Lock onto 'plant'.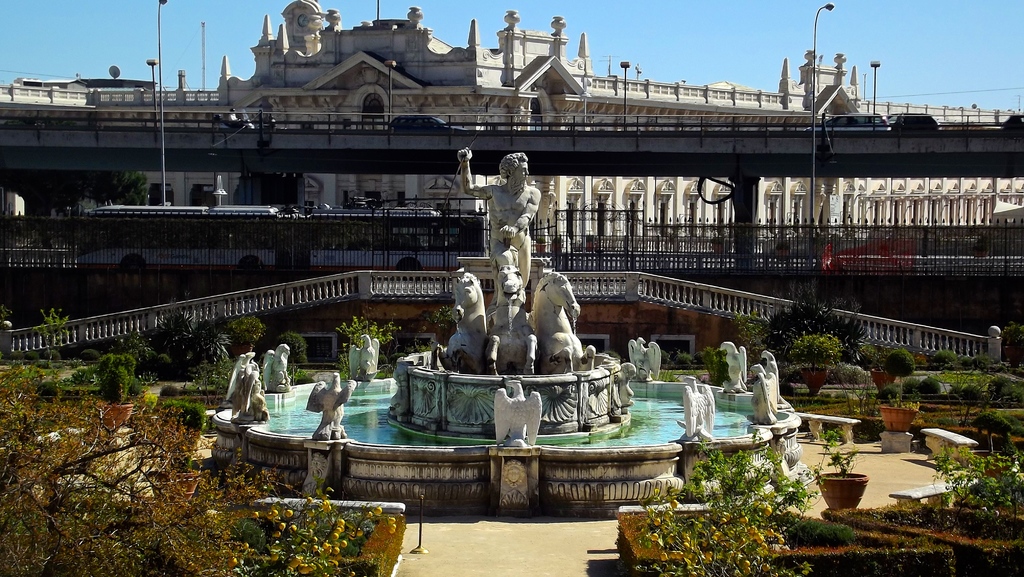
Locked: x1=719 y1=313 x2=762 y2=357.
